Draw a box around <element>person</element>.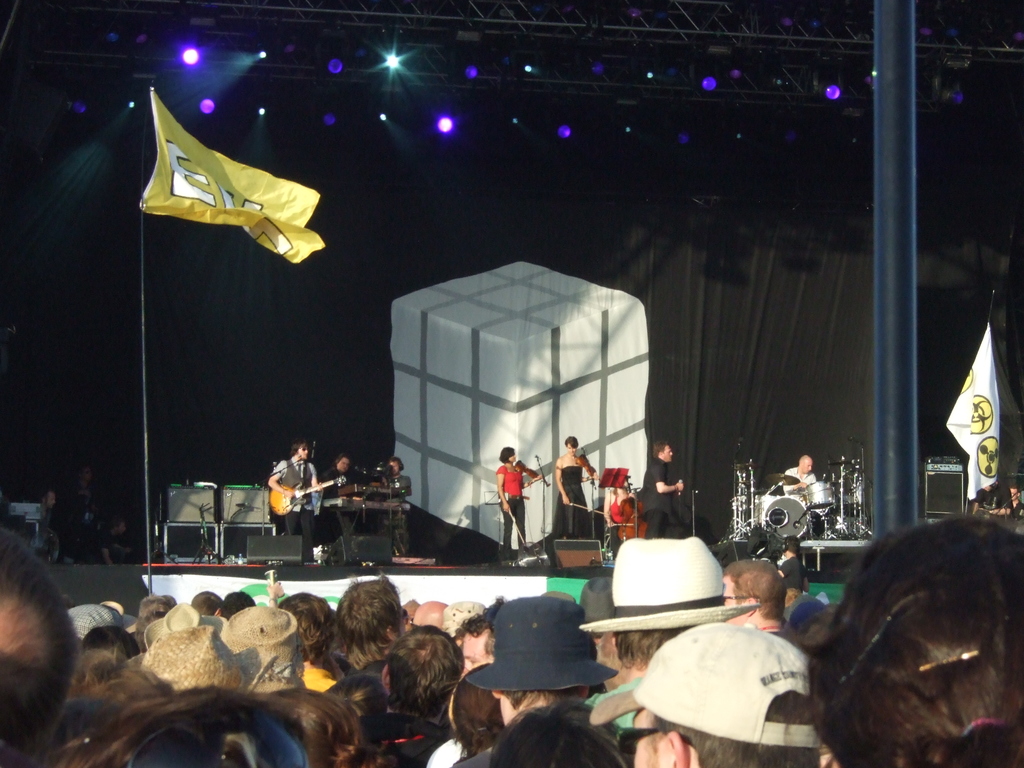
[554, 438, 601, 538].
